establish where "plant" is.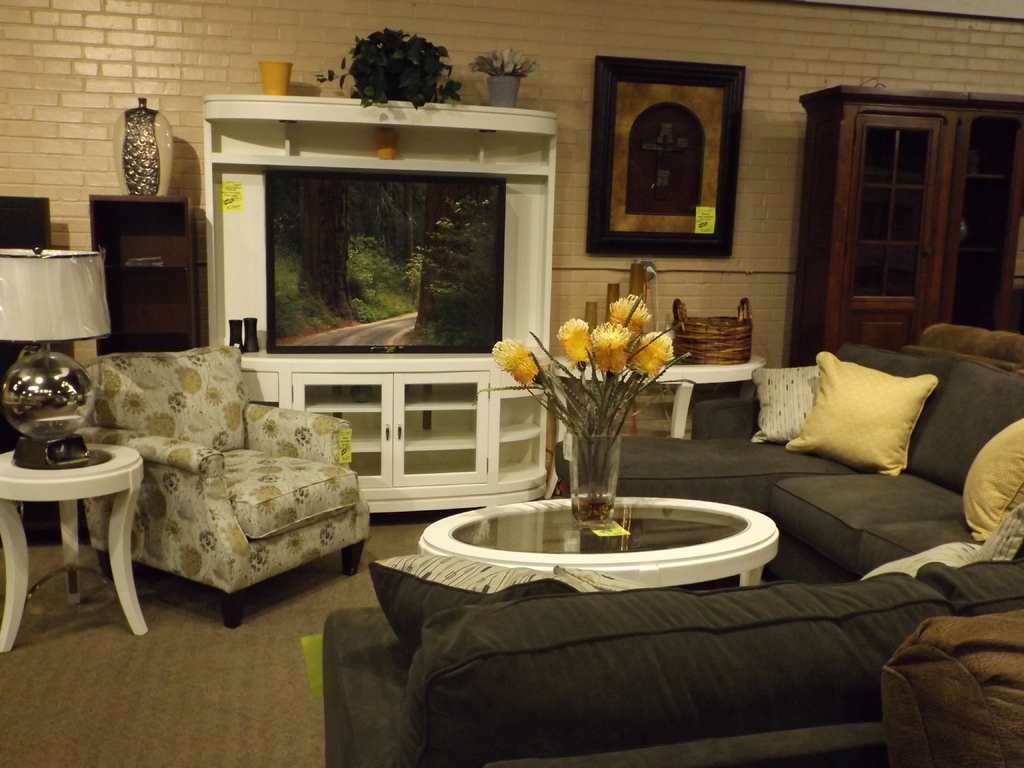
Established at [484,295,694,517].
